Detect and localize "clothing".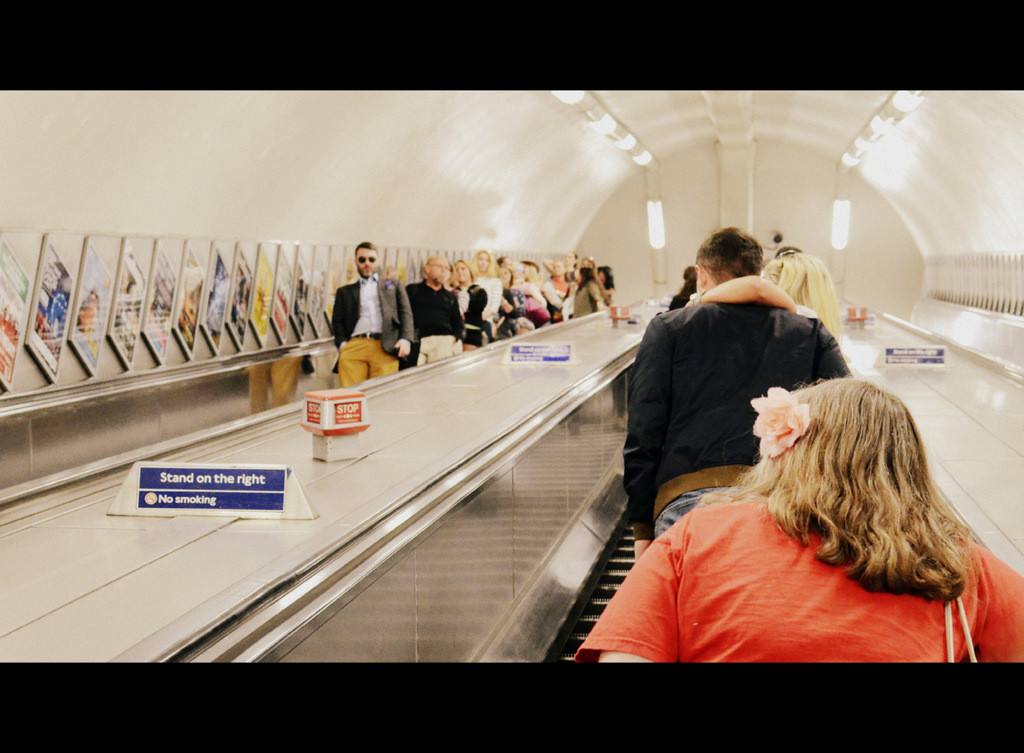
Localized at detection(408, 281, 460, 366).
